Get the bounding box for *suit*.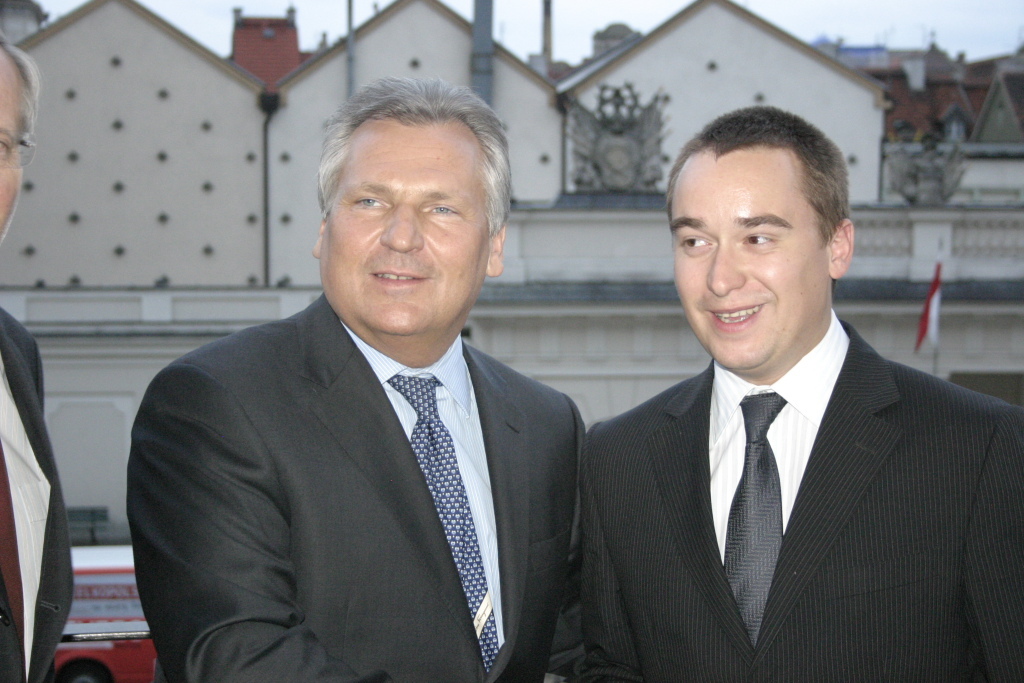
(x1=559, y1=238, x2=1012, y2=667).
